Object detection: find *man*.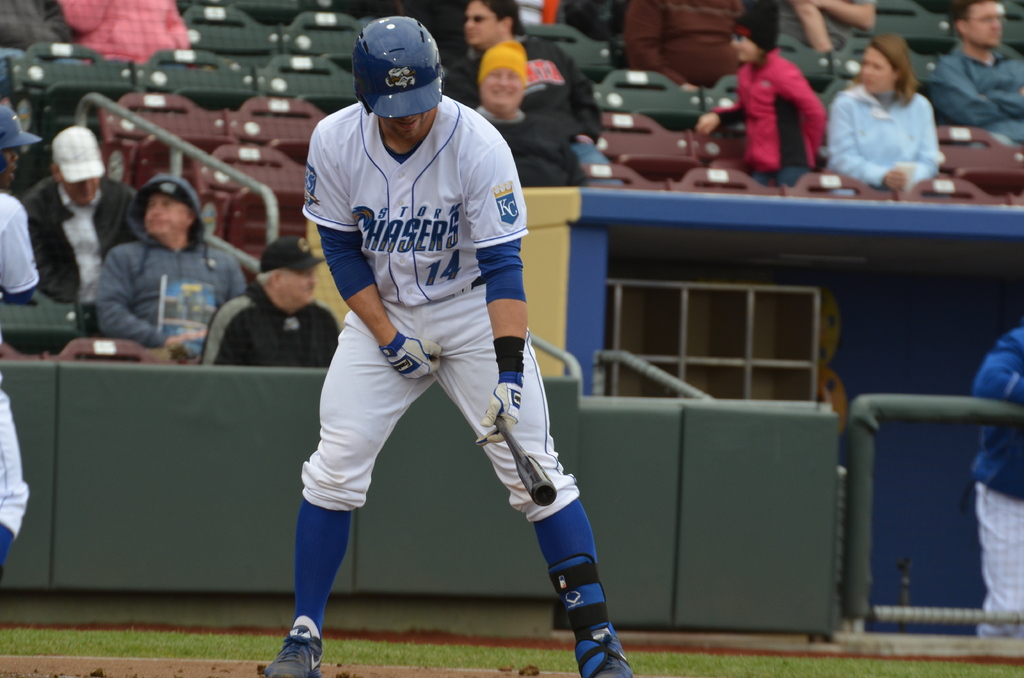
Rect(479, 42, 588, 191).
